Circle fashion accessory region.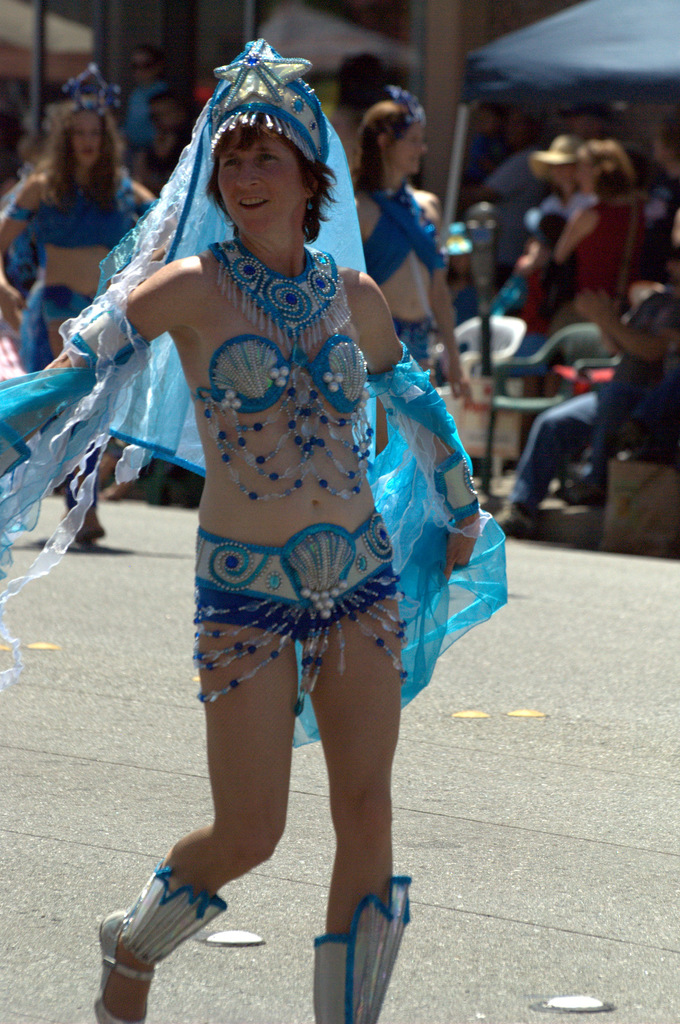
Region: bbox=[387, 81, 429, 129].
